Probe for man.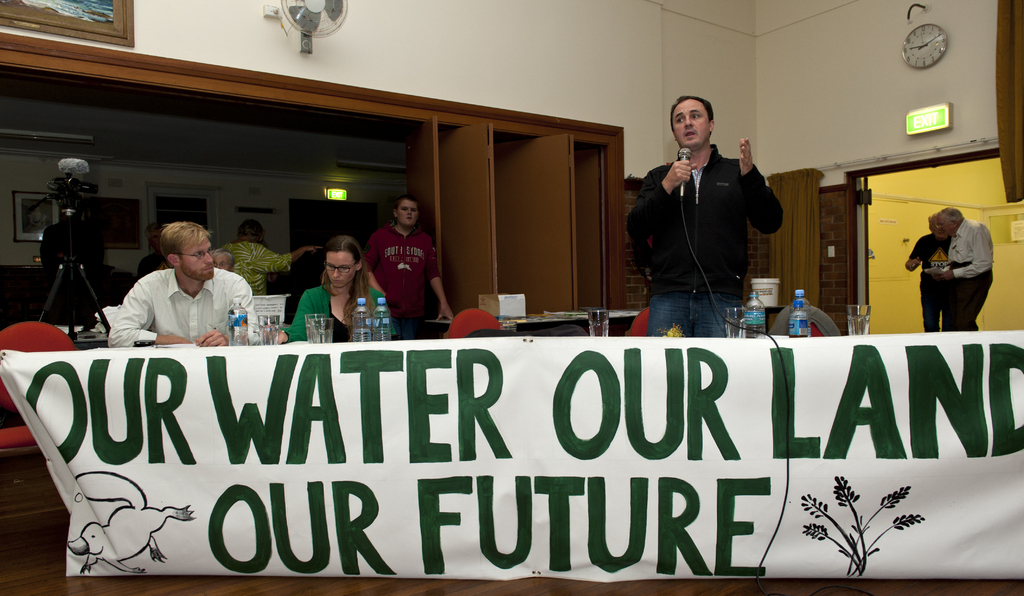
Probe result: pyautogui.locateOnScreen(364, 191, 460, 342).
